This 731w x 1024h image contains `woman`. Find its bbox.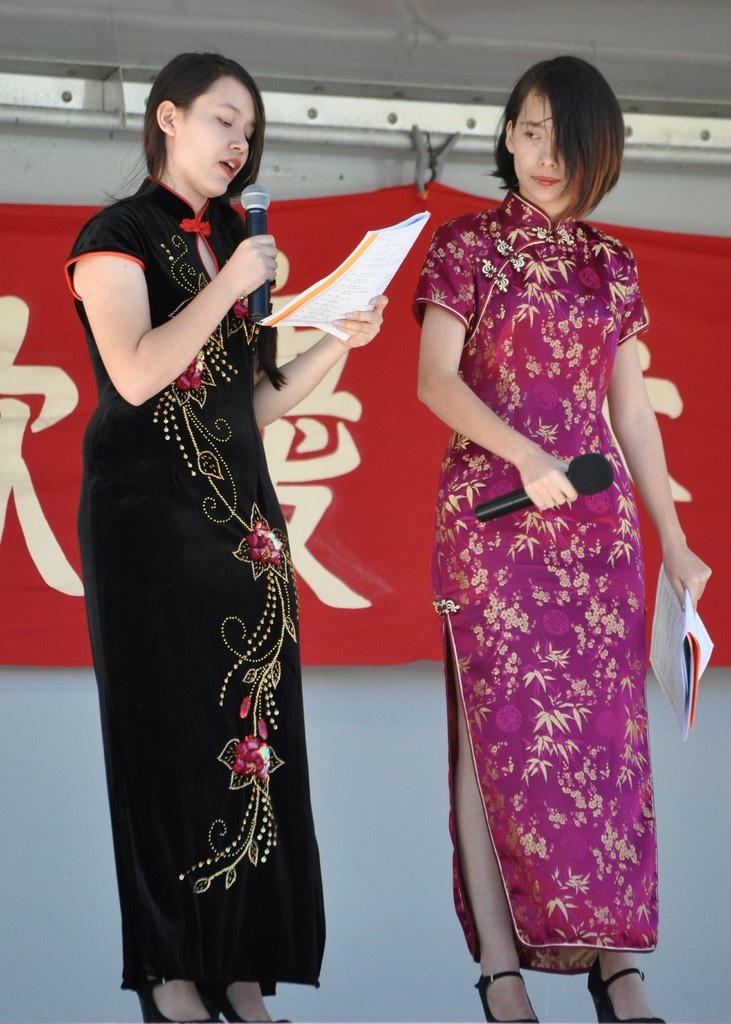
(x1=57, y1=53, x2=336, y2=994).
